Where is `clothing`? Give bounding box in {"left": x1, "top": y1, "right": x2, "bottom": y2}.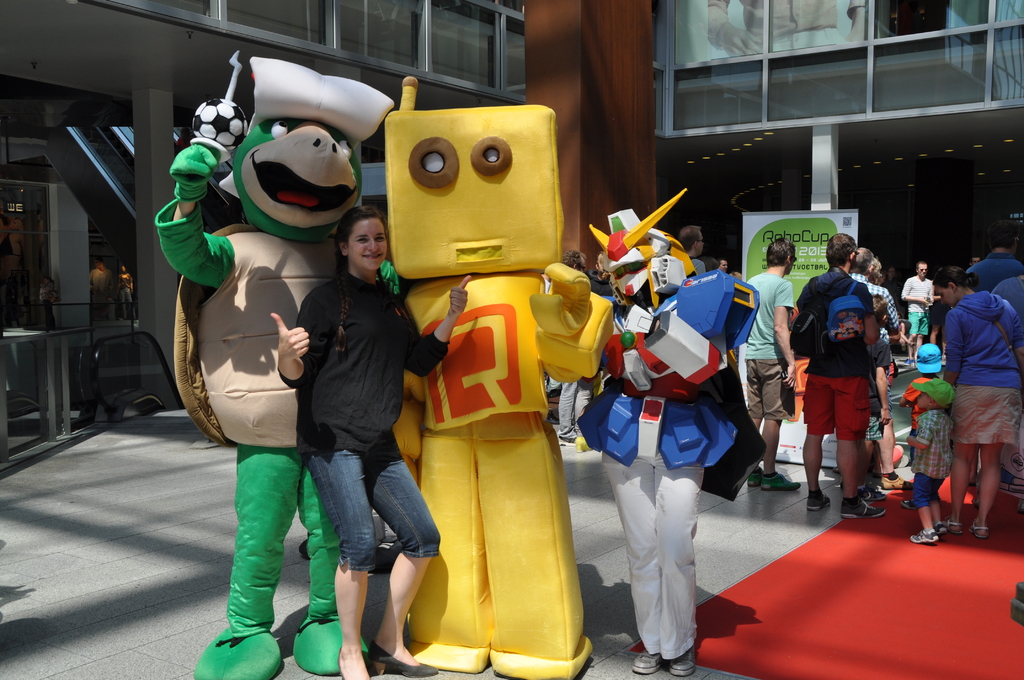
{"left": 689, "top": 256, "right": 707, "bottom": 276}.
